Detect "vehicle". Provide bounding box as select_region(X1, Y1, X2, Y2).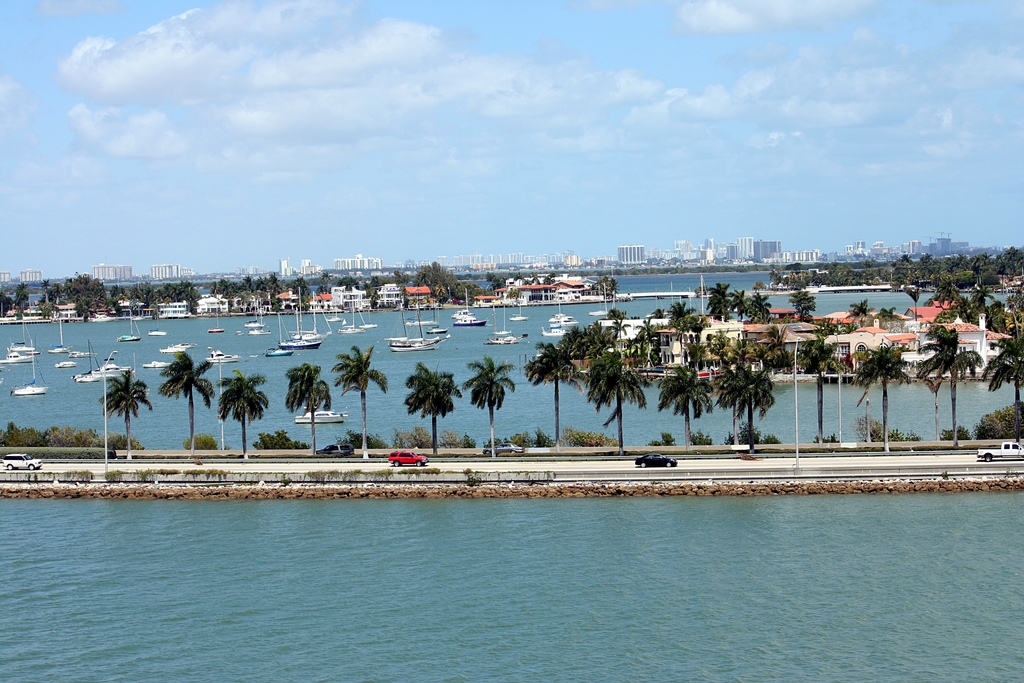
select_region(211, 309, 226, 336).
